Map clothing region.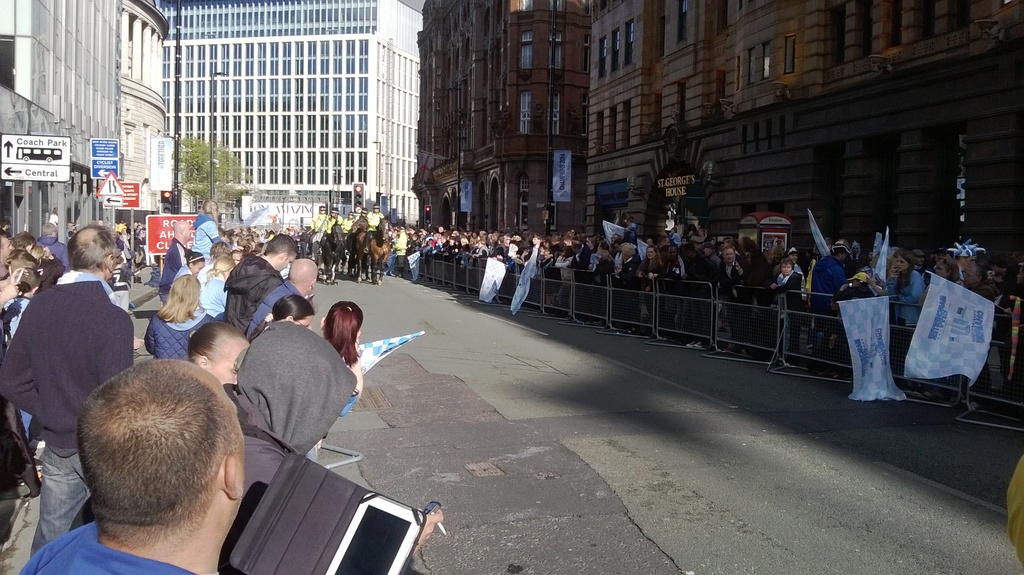
Mapped to bbox(252, 277, 308, 329).
